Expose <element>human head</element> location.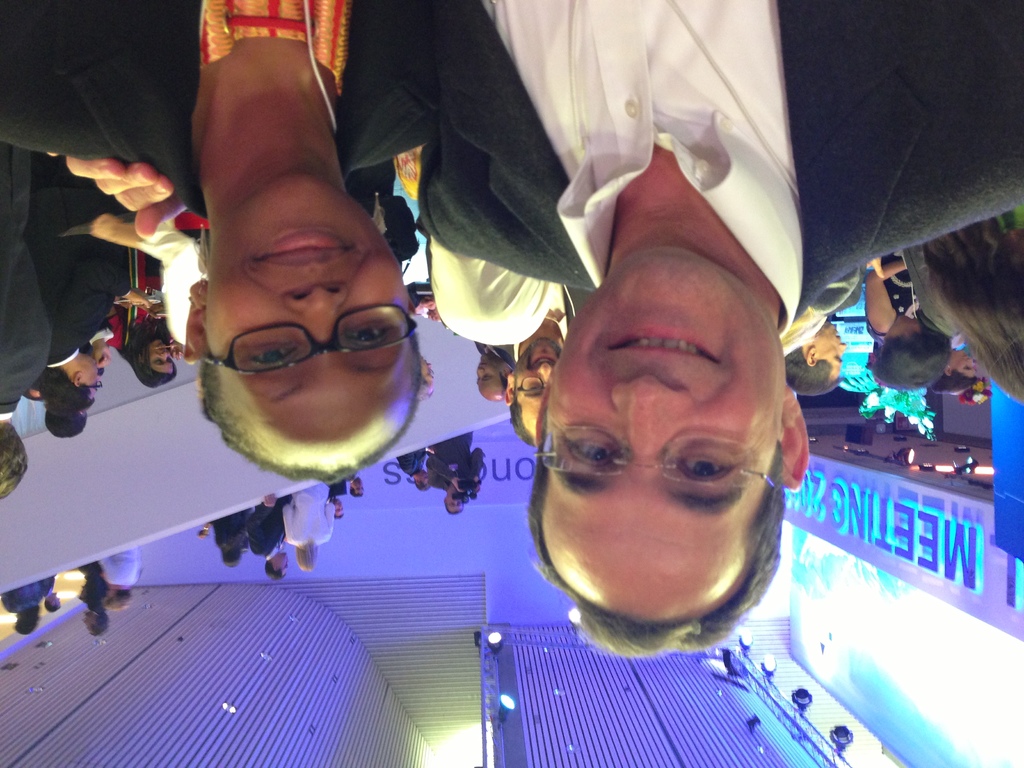
Exposed at region(184, 175, 420, 477).
